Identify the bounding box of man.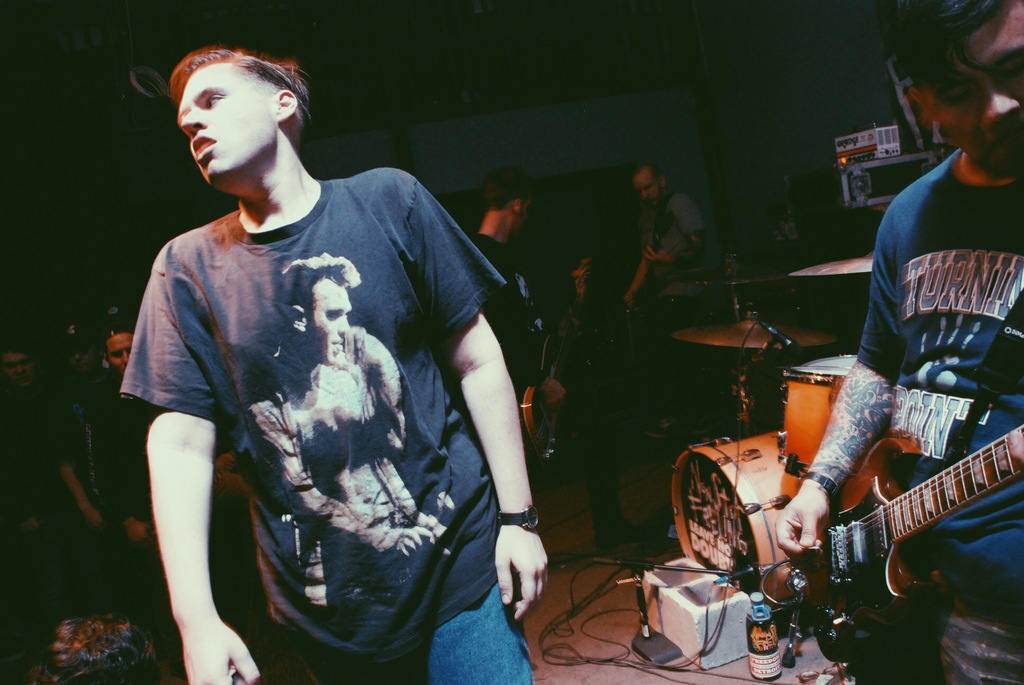
bbox=[44, 316, 109, 527].
